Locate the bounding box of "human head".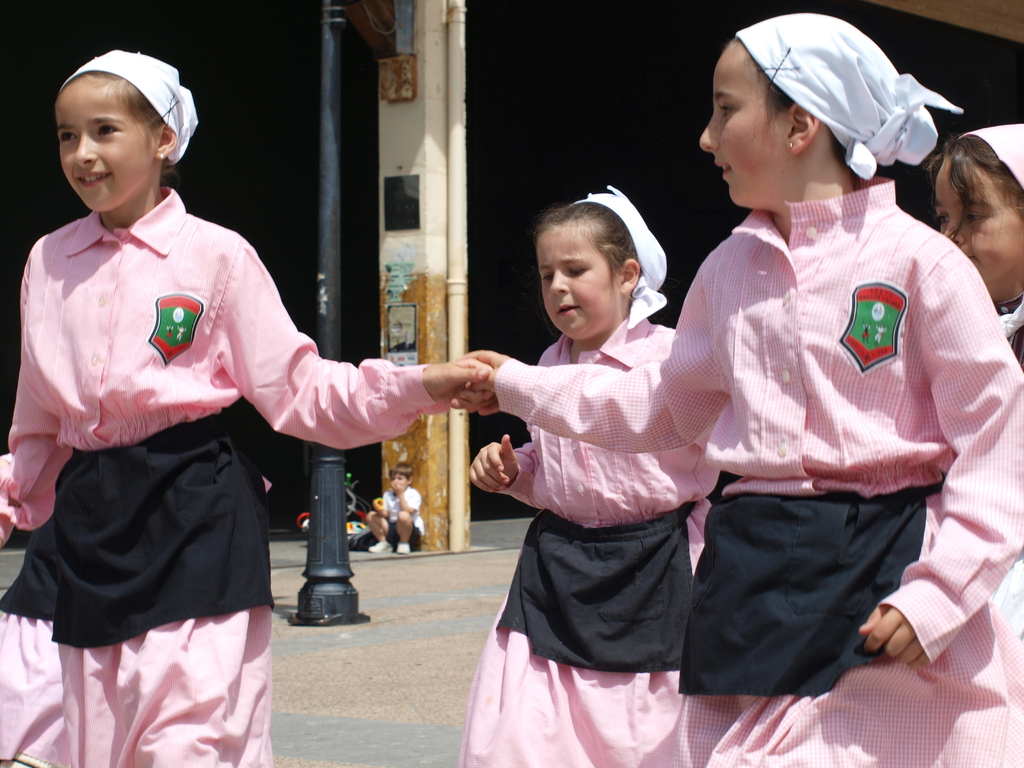
Bounding box: [932,124,1023,298].
